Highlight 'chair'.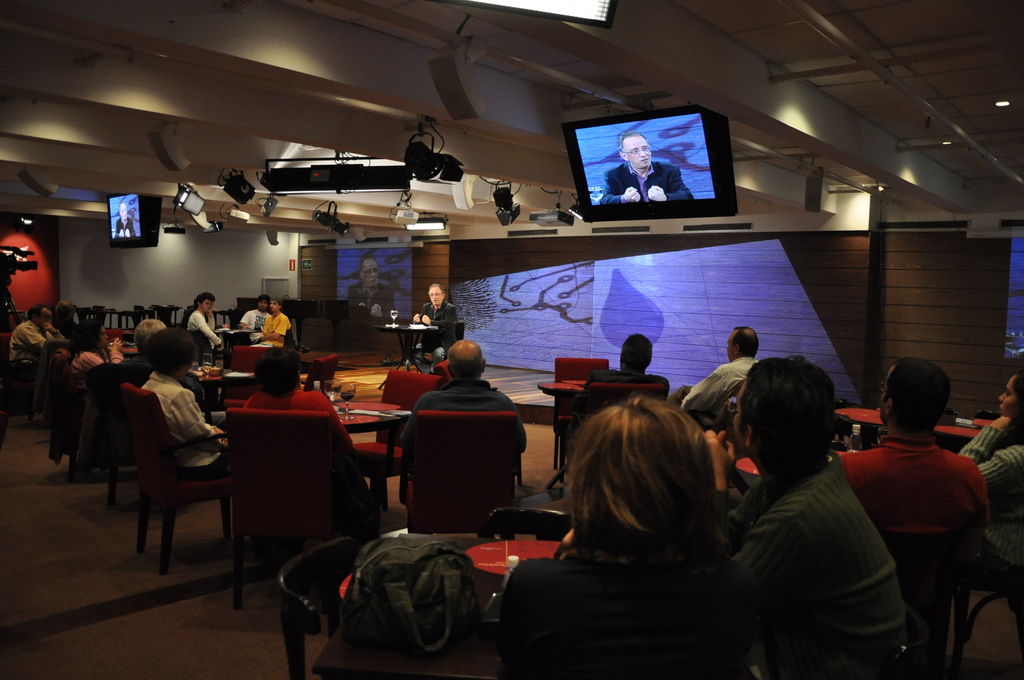
Highlighted region: 225, 404, 382, 592.
